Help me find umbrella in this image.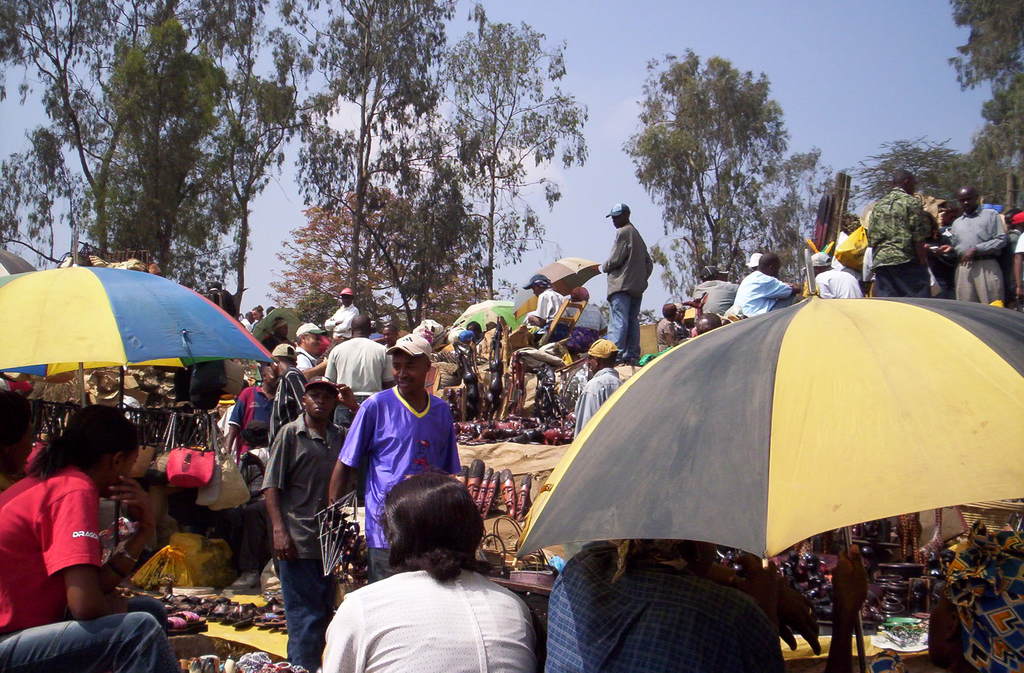
Found it: detection(0, 244, 38, 274).
